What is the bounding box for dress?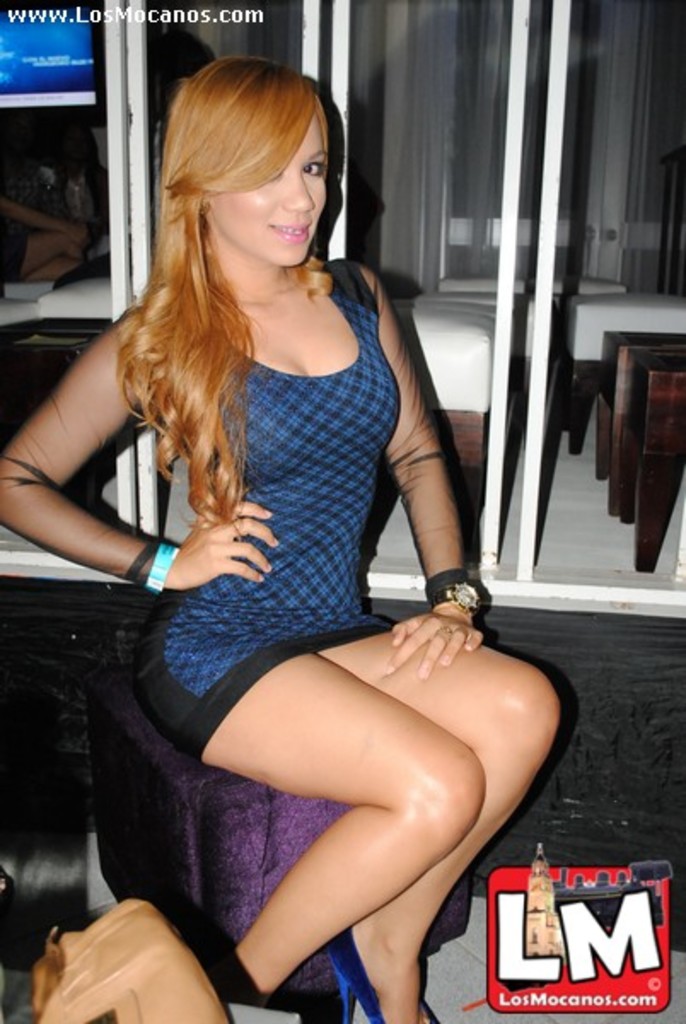
<region>96, 195, 428, 720</region>.
